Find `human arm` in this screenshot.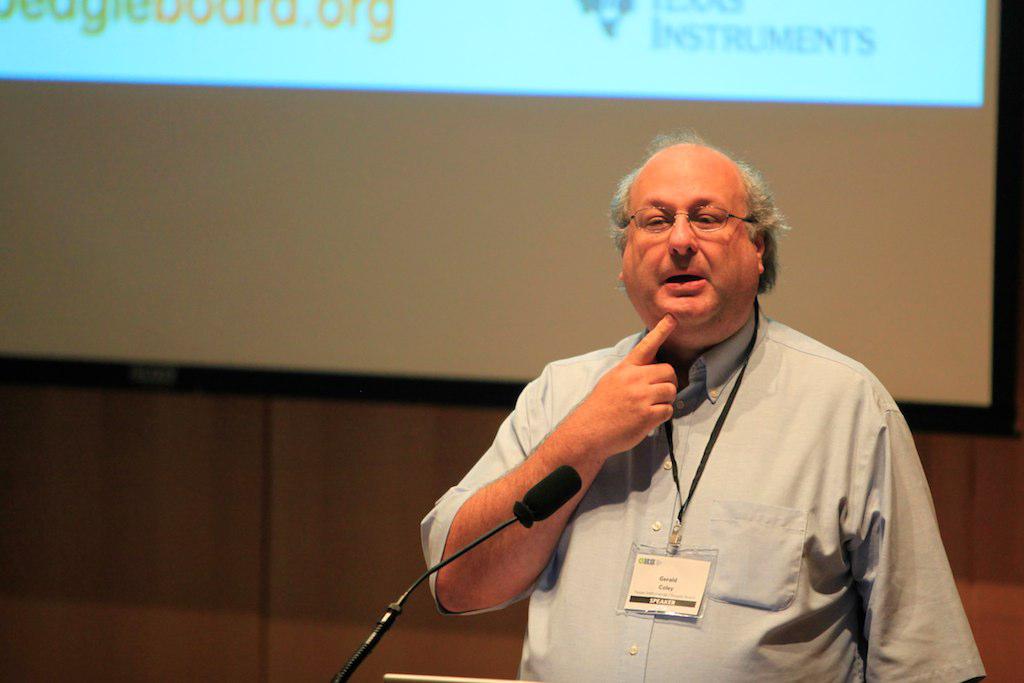
The bounding box for `human arm` is detection(426, 312, 680, 622).
